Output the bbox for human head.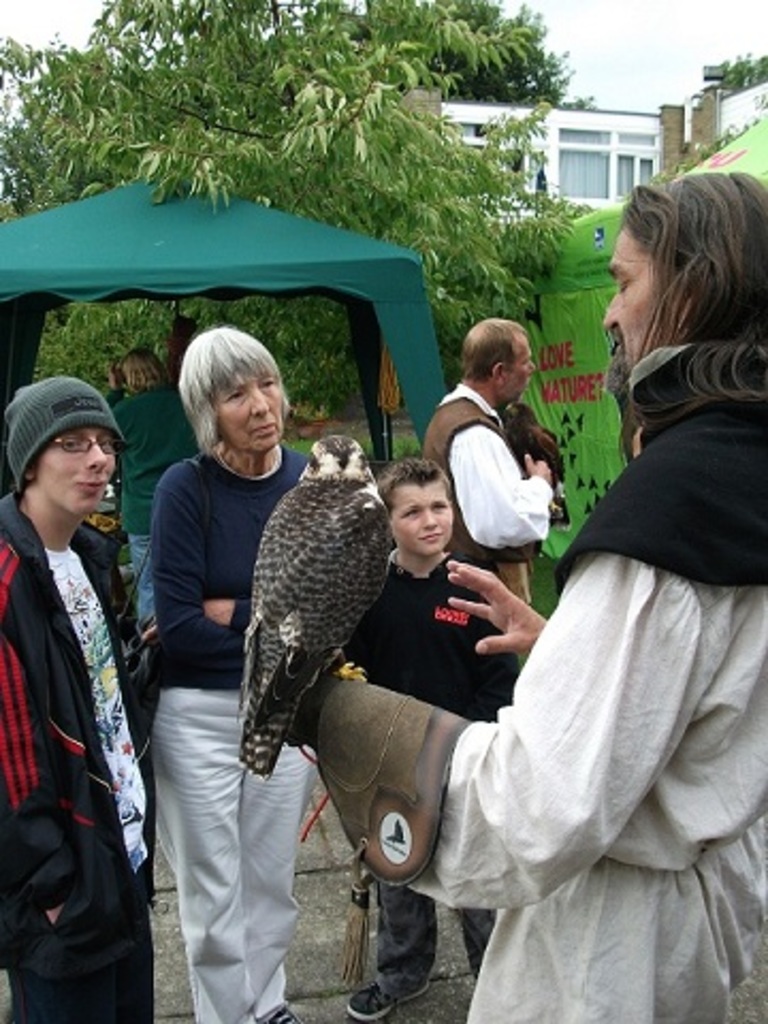
left=11, top=375, right=124, bottom=531.
